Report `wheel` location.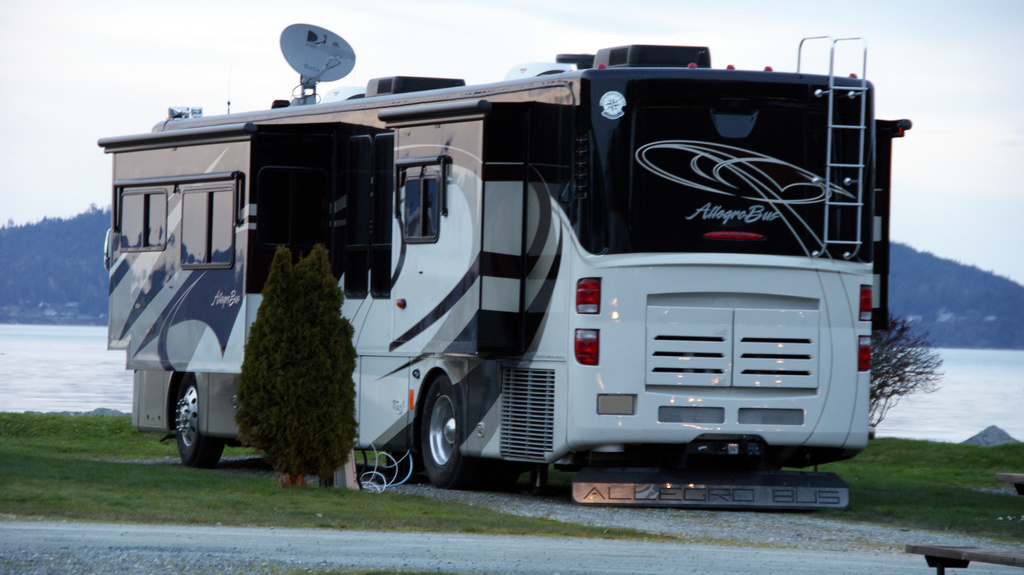
Report: <bbox>152, 372, 211, 457</bbox>.
